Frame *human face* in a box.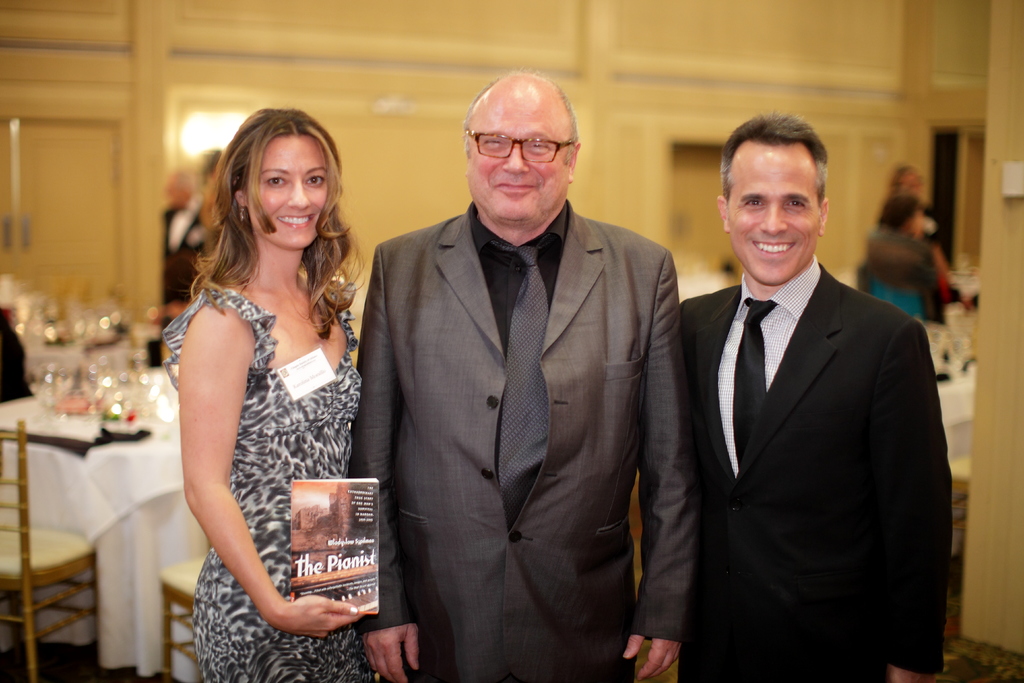
(252,126,330,252).
